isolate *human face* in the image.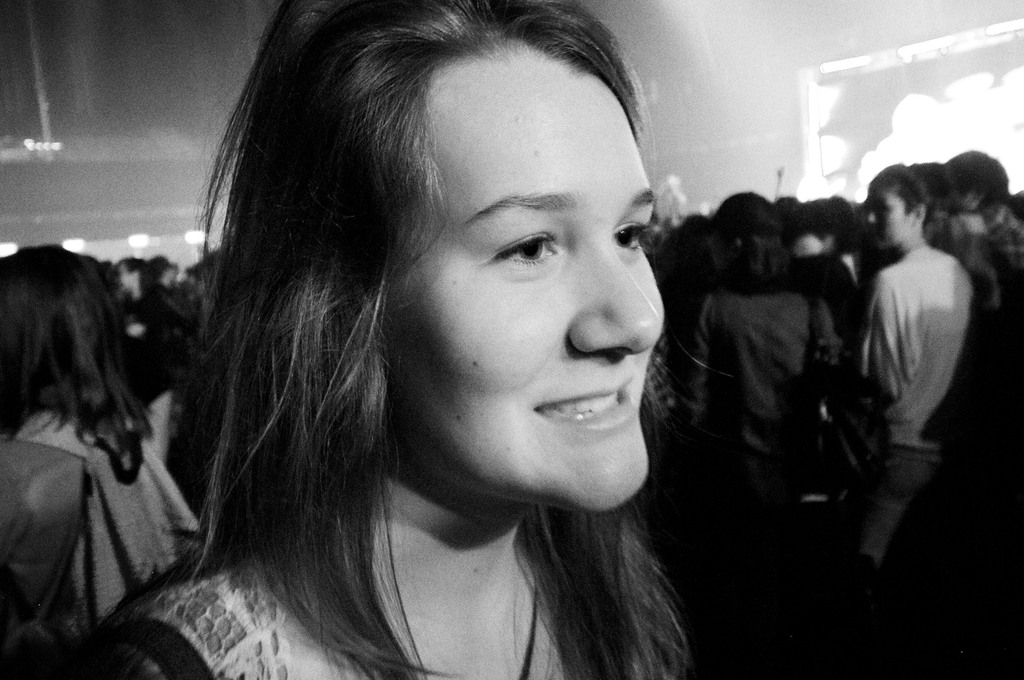
Isolated region: select_region(387, 40, 668, 514).
